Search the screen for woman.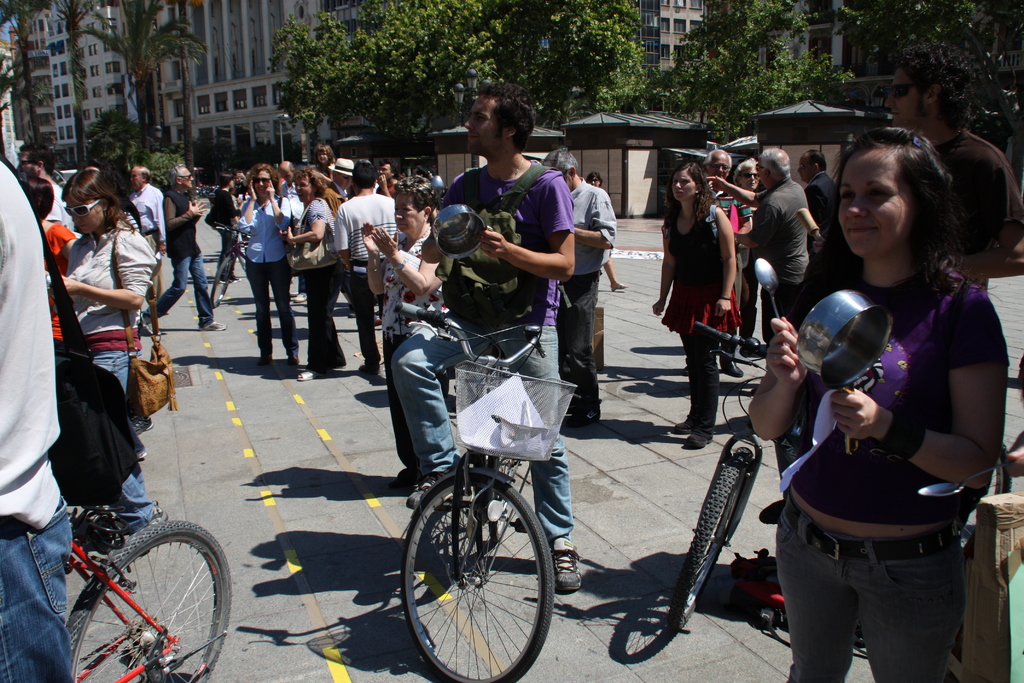
Found at bbox=[229, 164, 295, 373].
